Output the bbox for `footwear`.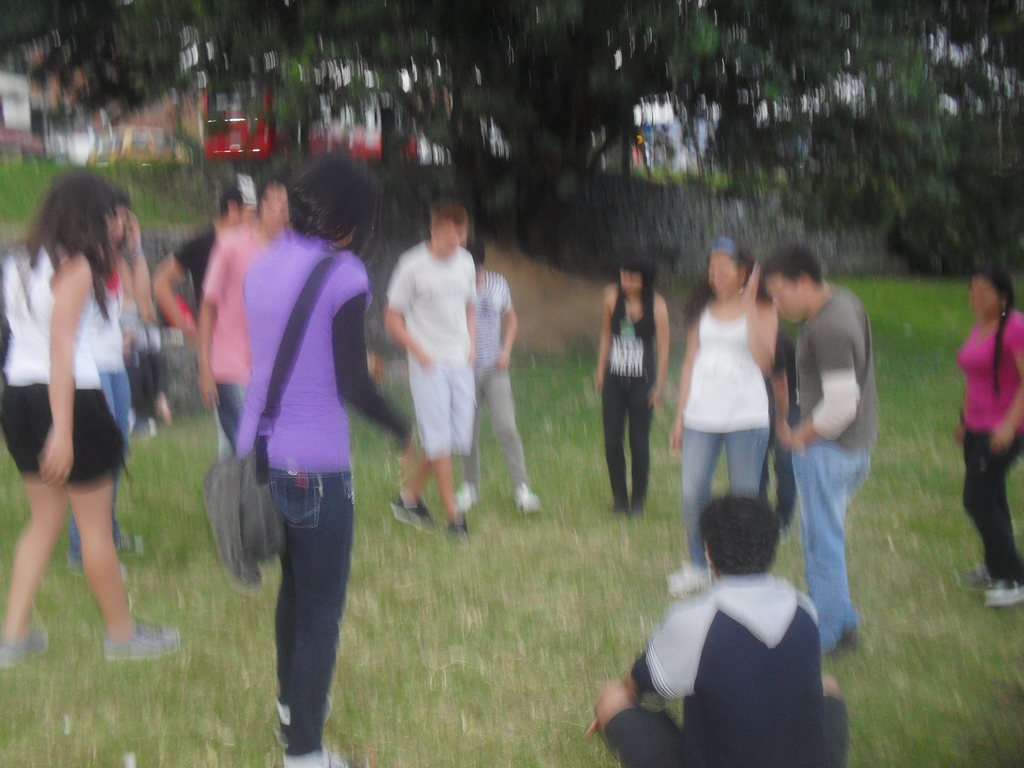
bbox=[0, 621, 52, 669].
